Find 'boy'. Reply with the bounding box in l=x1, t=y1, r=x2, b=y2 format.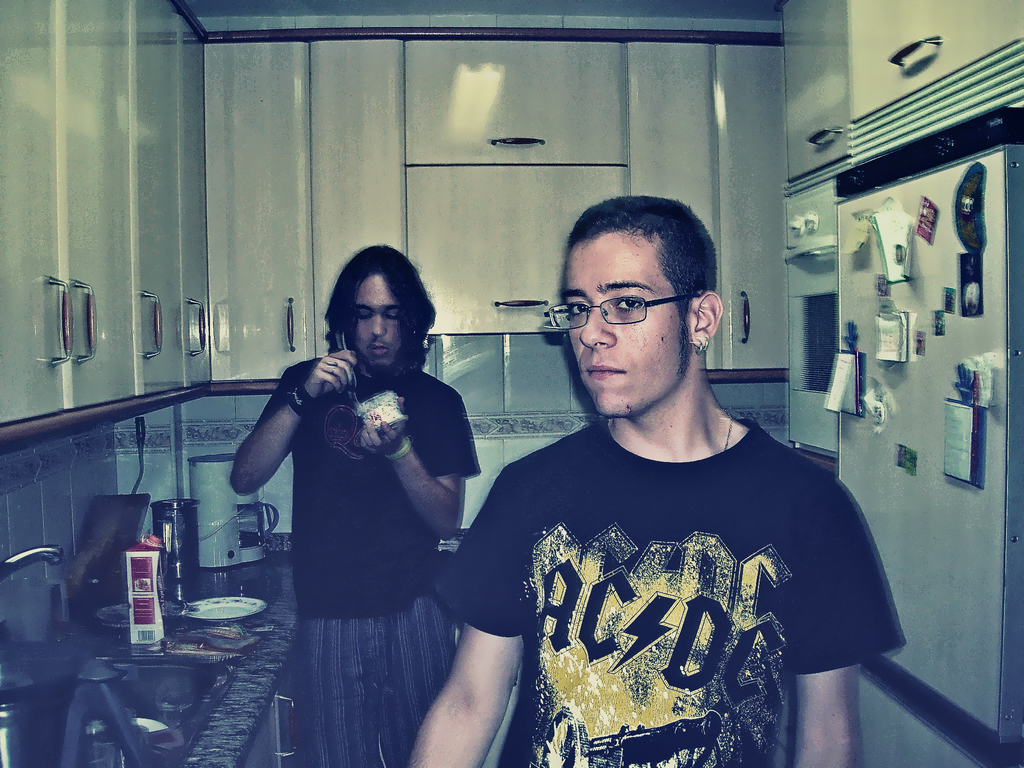
l=396, t=193, r=912, b=767.
